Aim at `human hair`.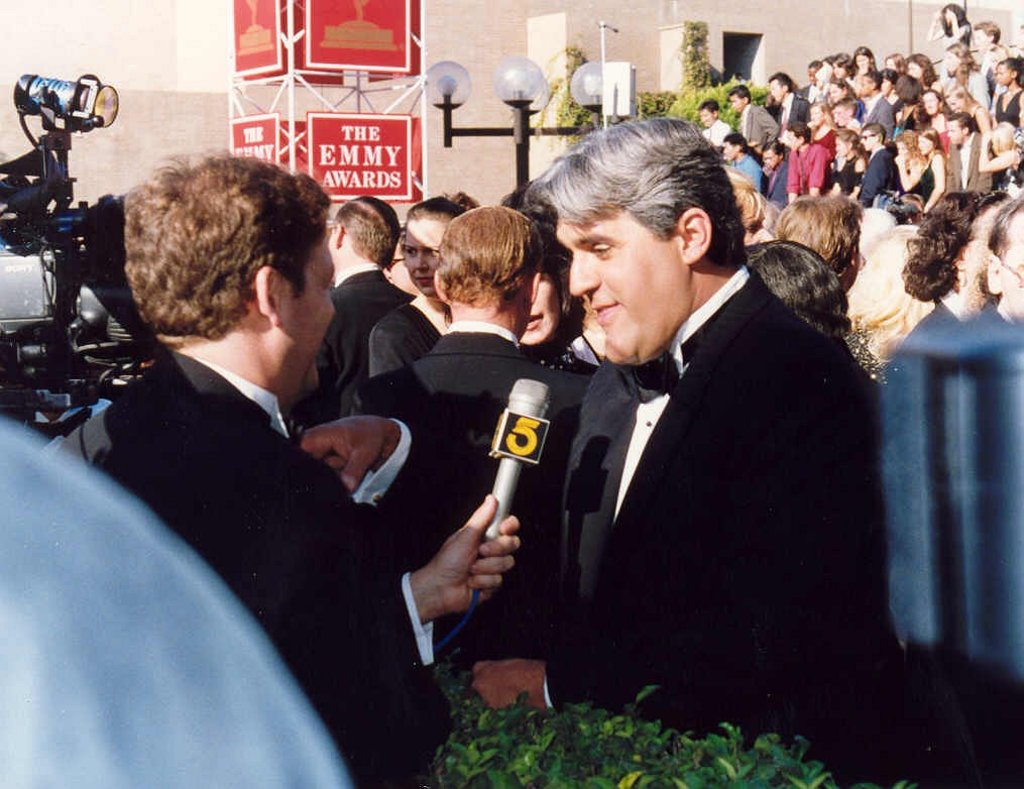
Aimed at l=776, t=190, r=861, b=278.
